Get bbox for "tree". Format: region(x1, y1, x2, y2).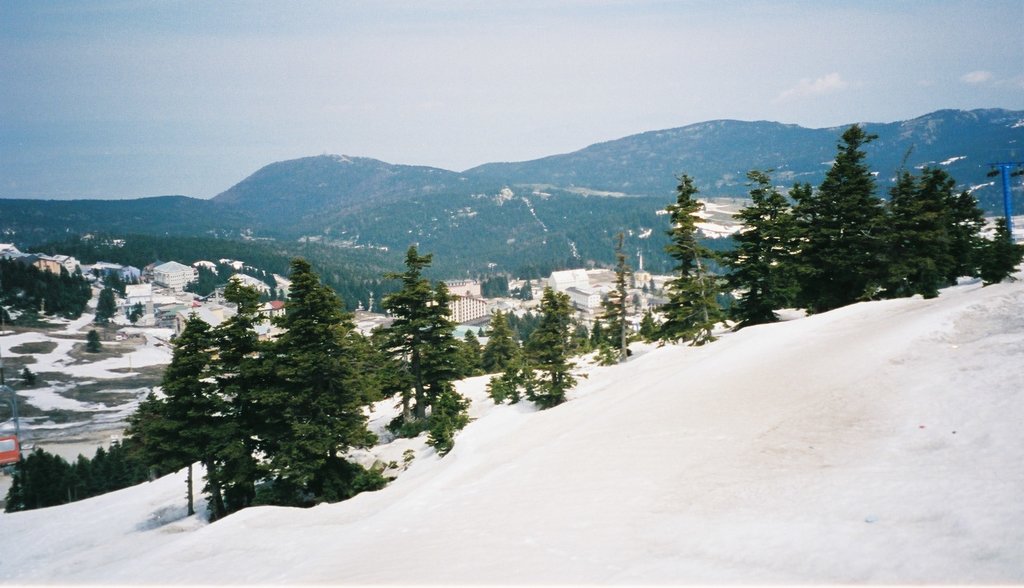
region(161, 312, 216, 451).
